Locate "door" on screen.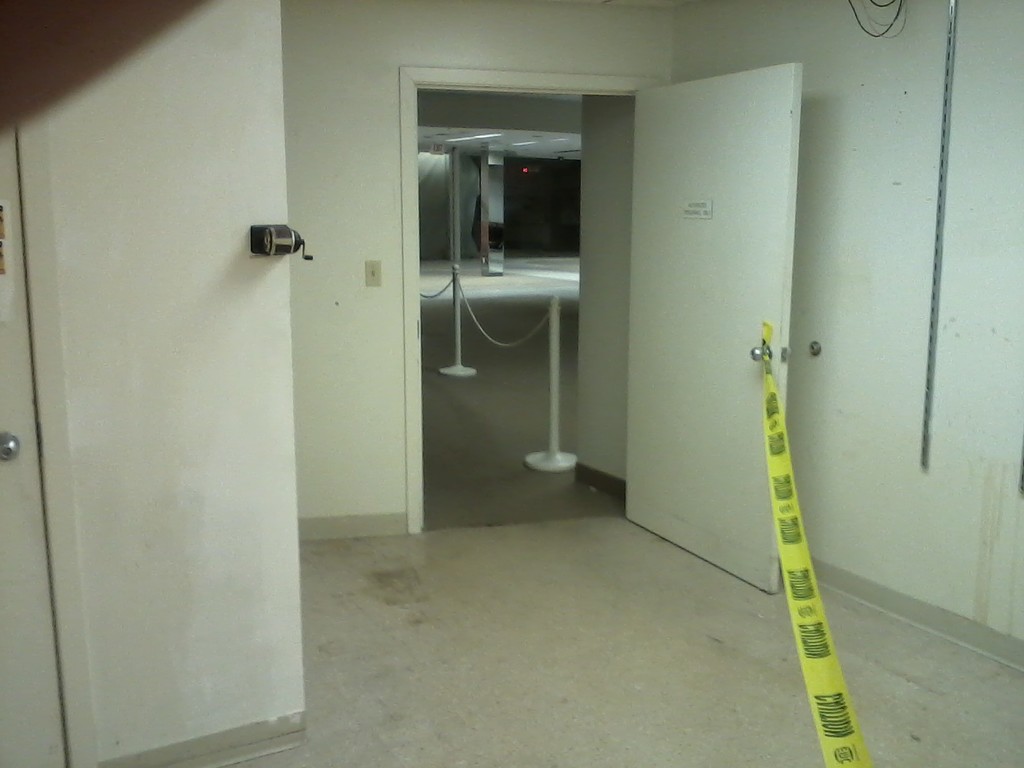
On screen at 619, 63, 801, 597.
